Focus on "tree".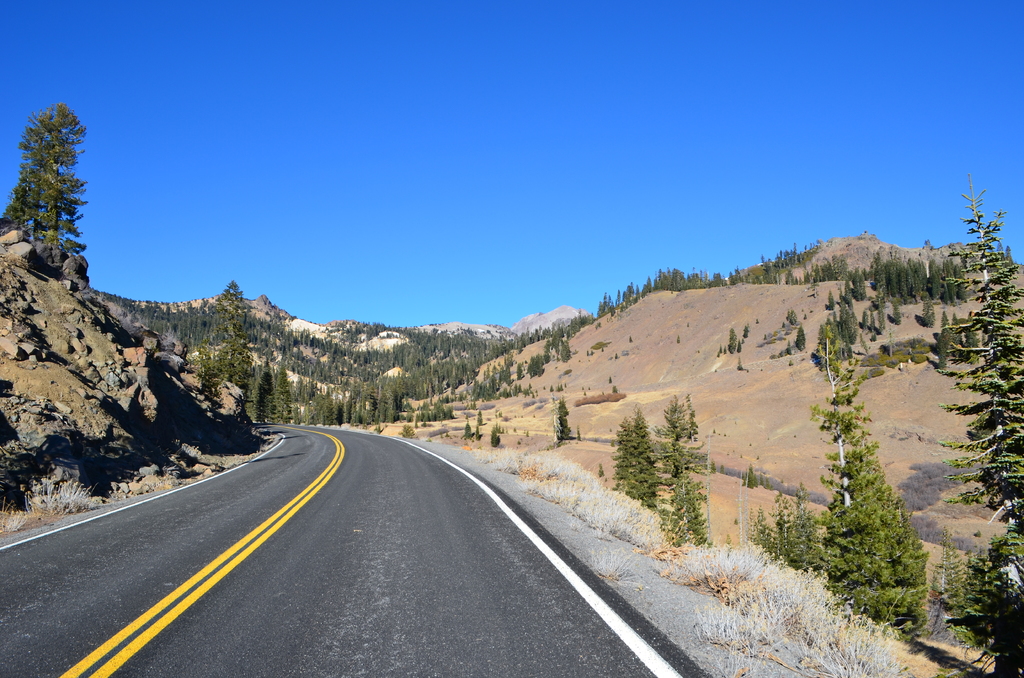
Focused at detection(726, 327, 739, 358).
